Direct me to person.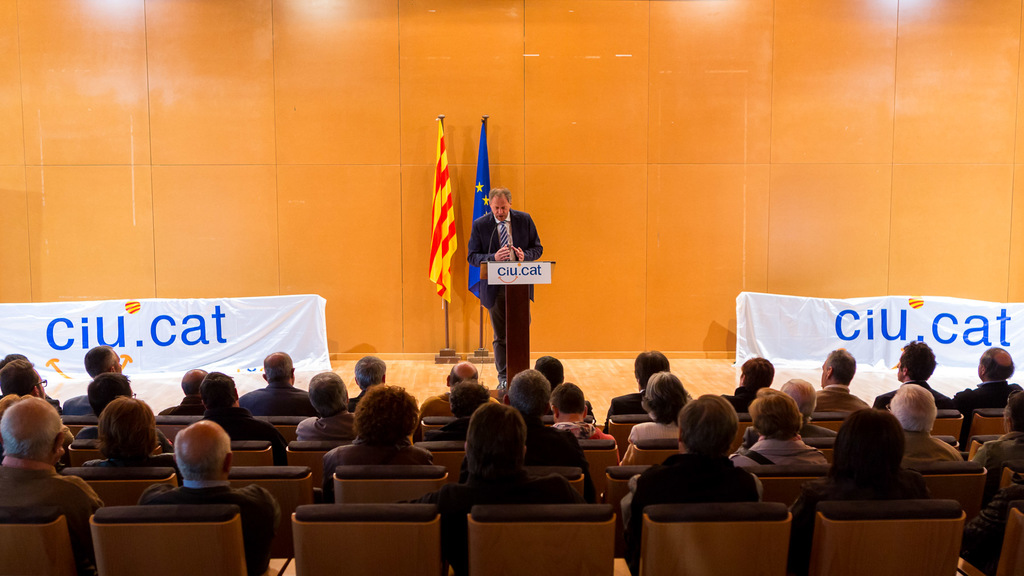
Direction: [809,354,874,406].
